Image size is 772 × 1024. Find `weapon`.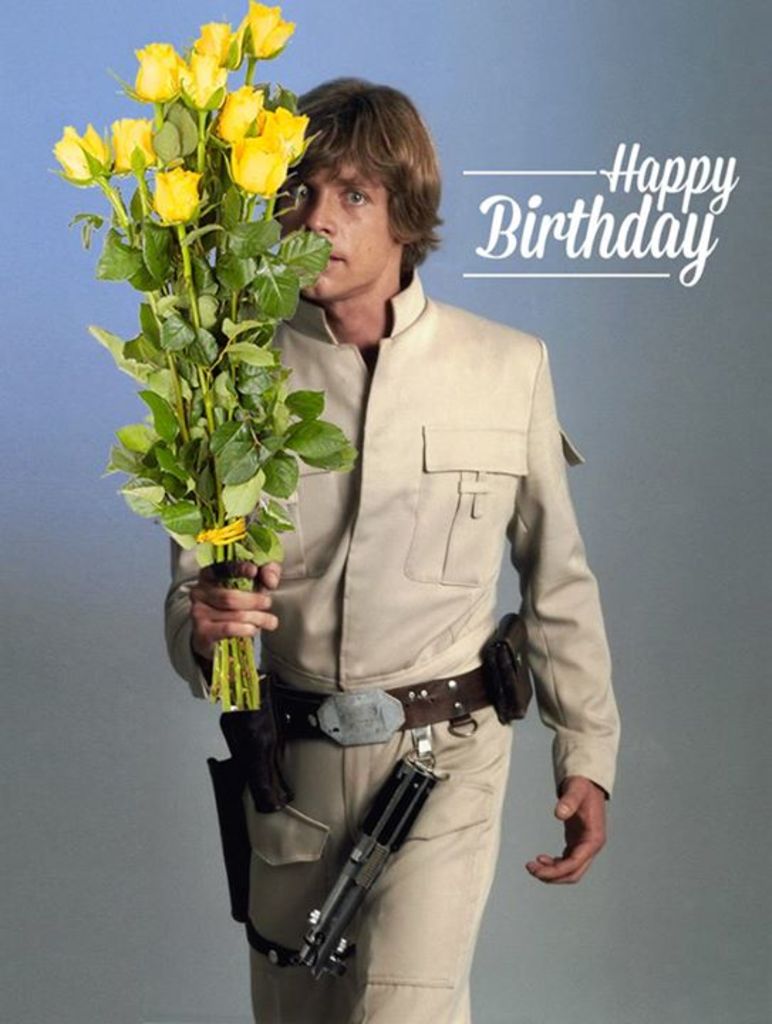
bbox=[284, 755, 439, 971].
